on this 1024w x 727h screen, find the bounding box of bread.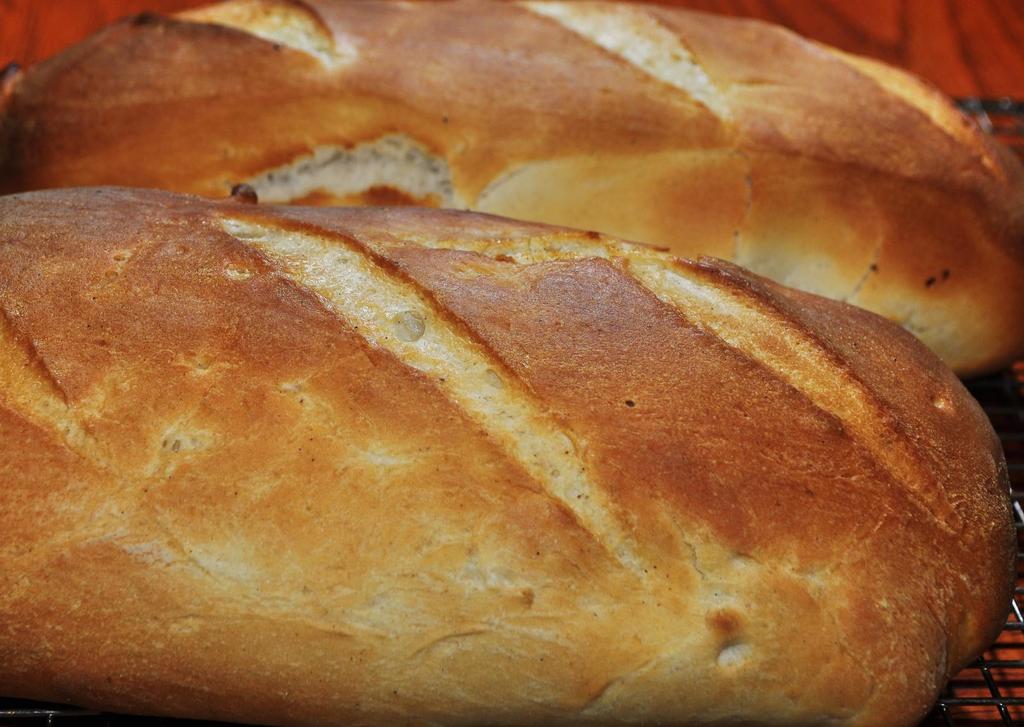
Bounding box: [left=0, top=0, right=1021, bottom=377].
